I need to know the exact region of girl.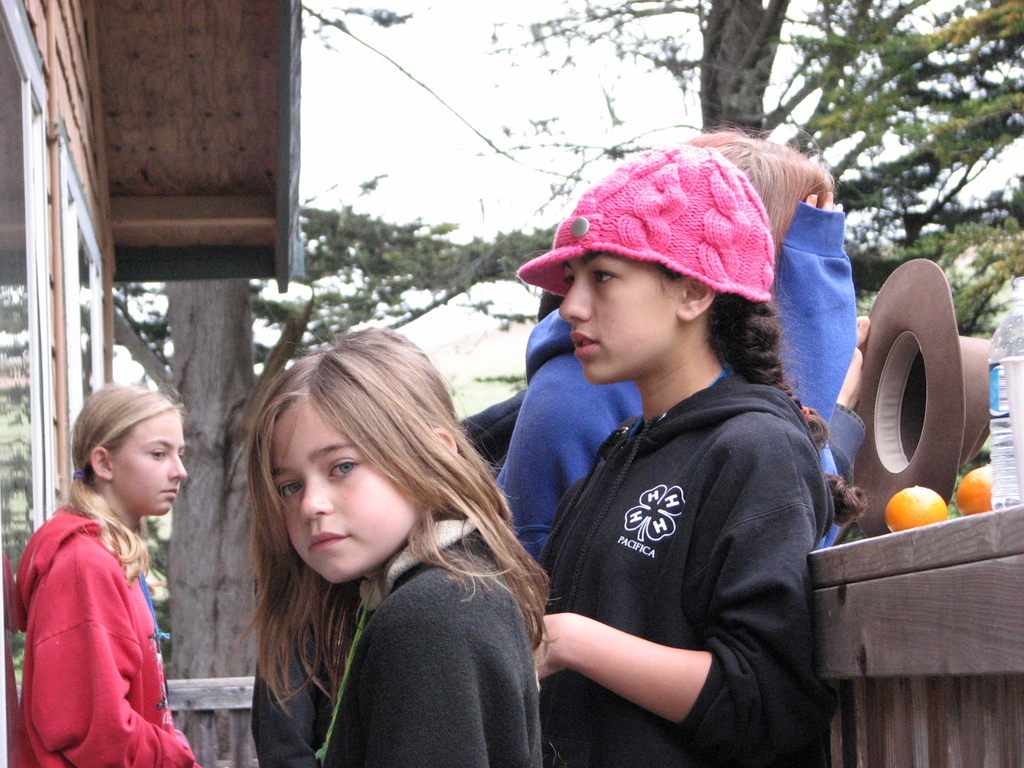
Region: BBox(516, 143, 863, 767).
